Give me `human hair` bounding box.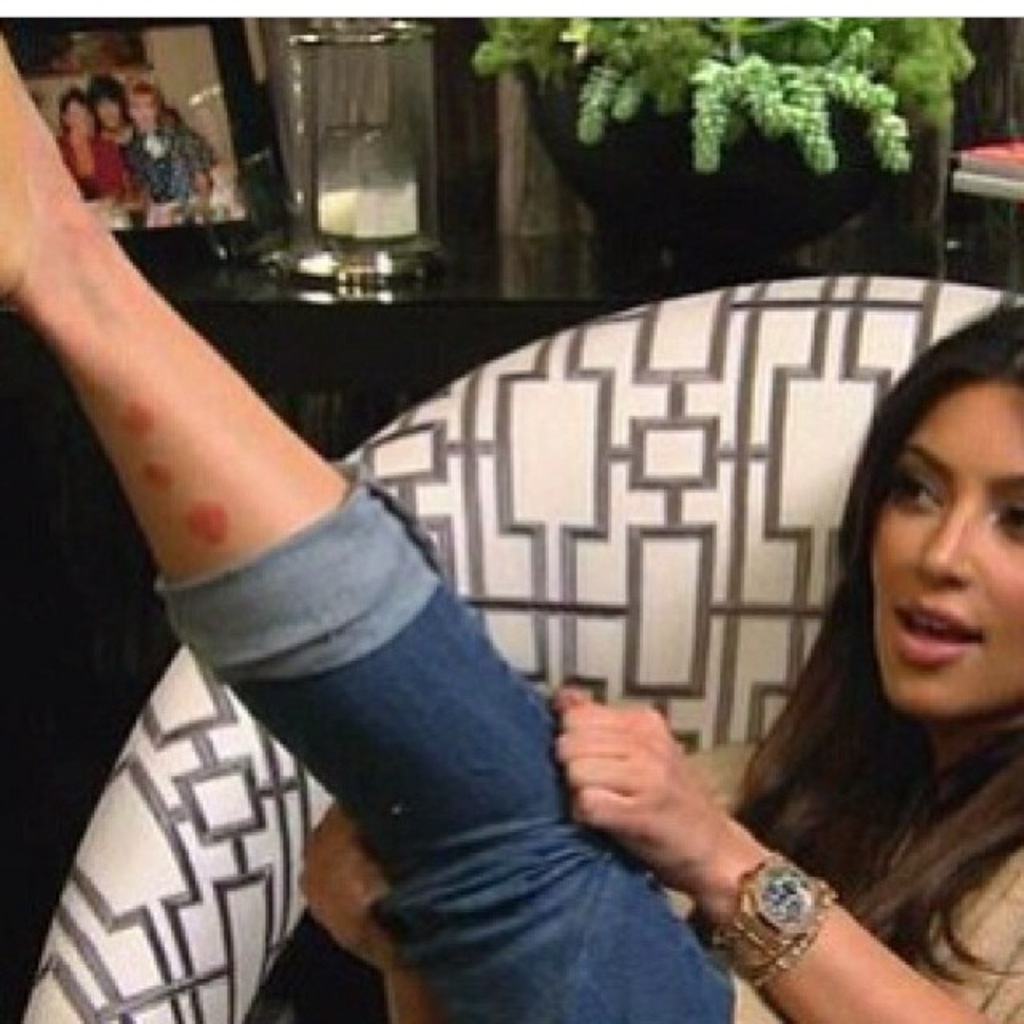
box=[88, 74, 130, 133].
